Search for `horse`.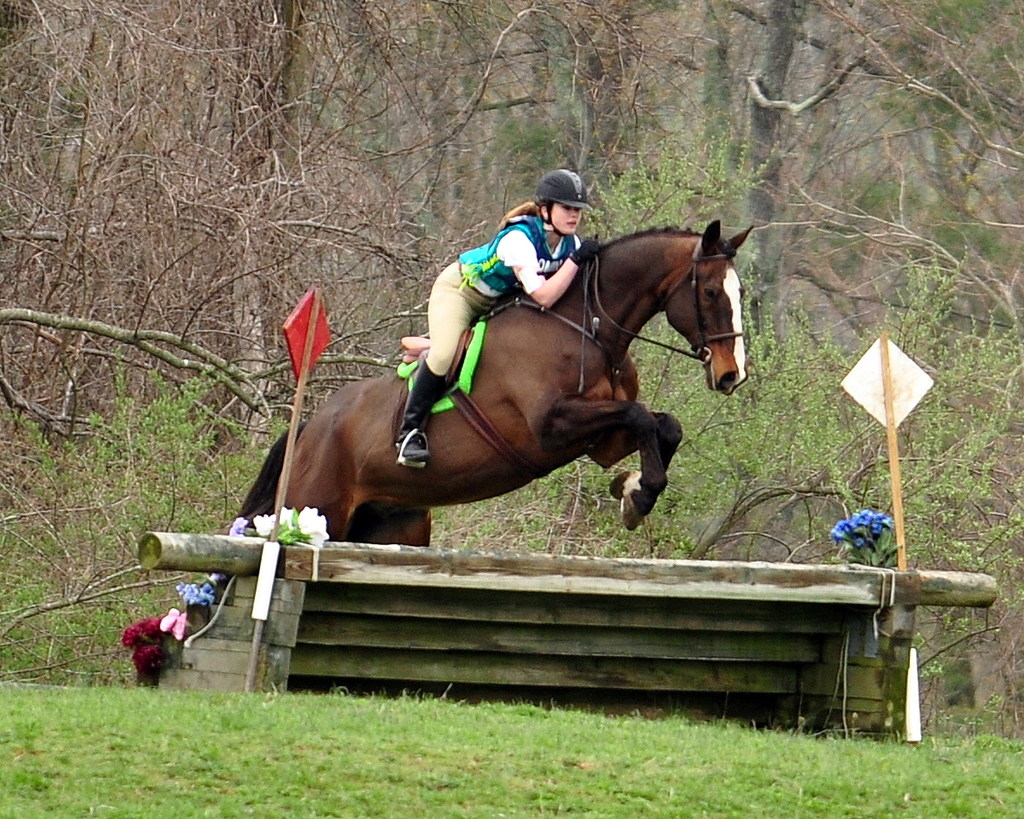
Found at <bbox>238, 216, 757, 529</bbox>.
